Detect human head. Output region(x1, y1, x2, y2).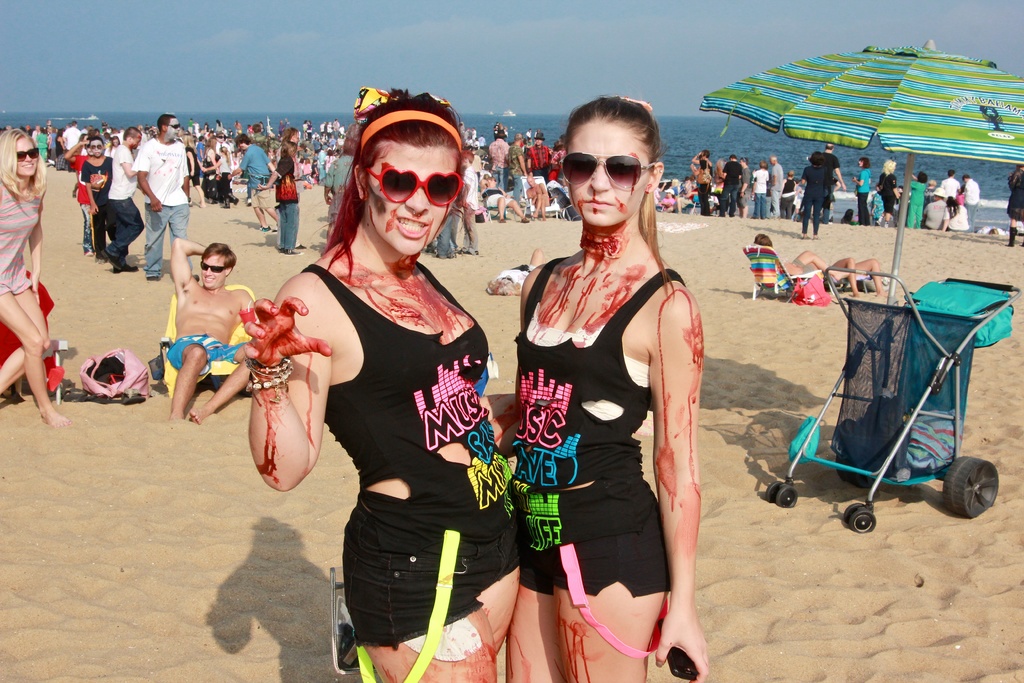
region(110, 135, 123, 148).
